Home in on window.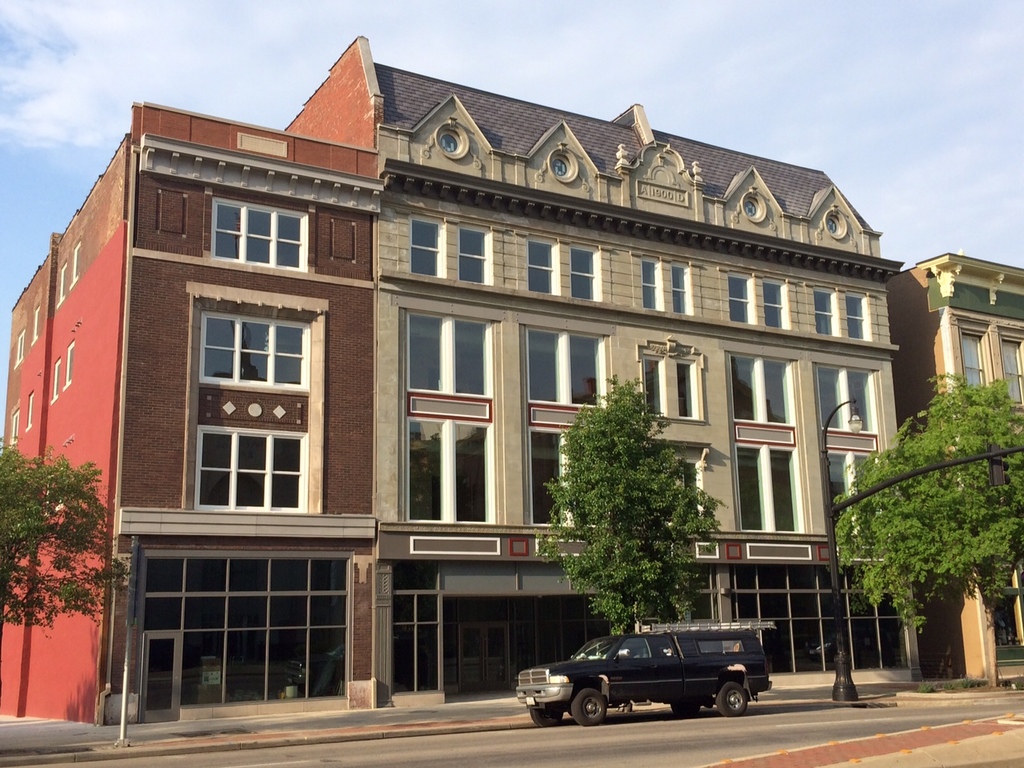
Homed in at (left=641, top=263, right=660, bottom=306).
